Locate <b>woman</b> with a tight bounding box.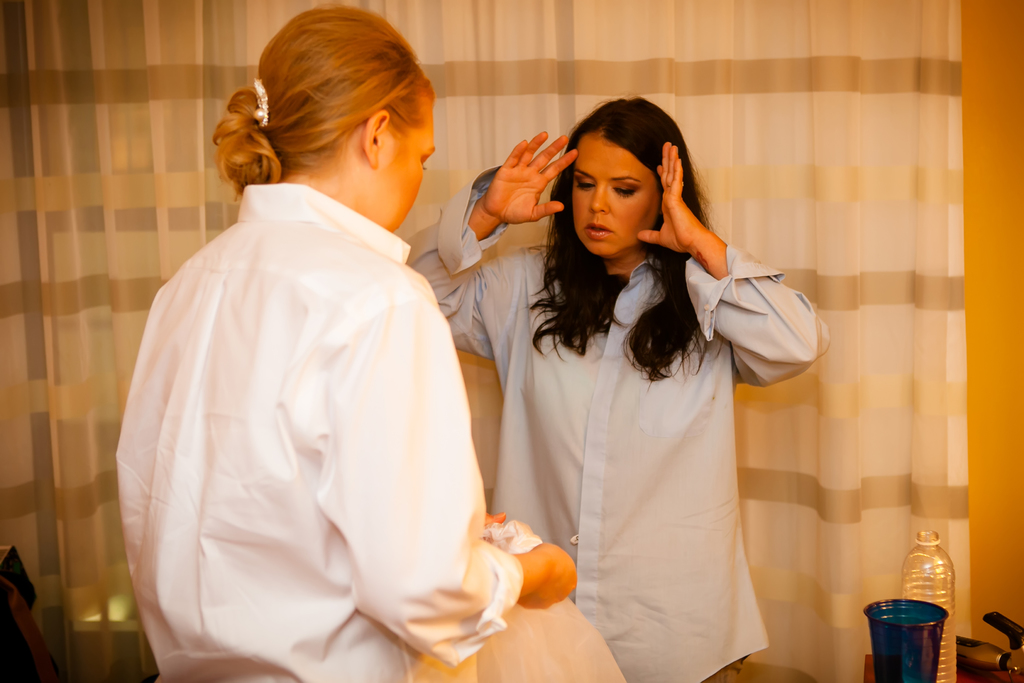
[117,4,575,682].
